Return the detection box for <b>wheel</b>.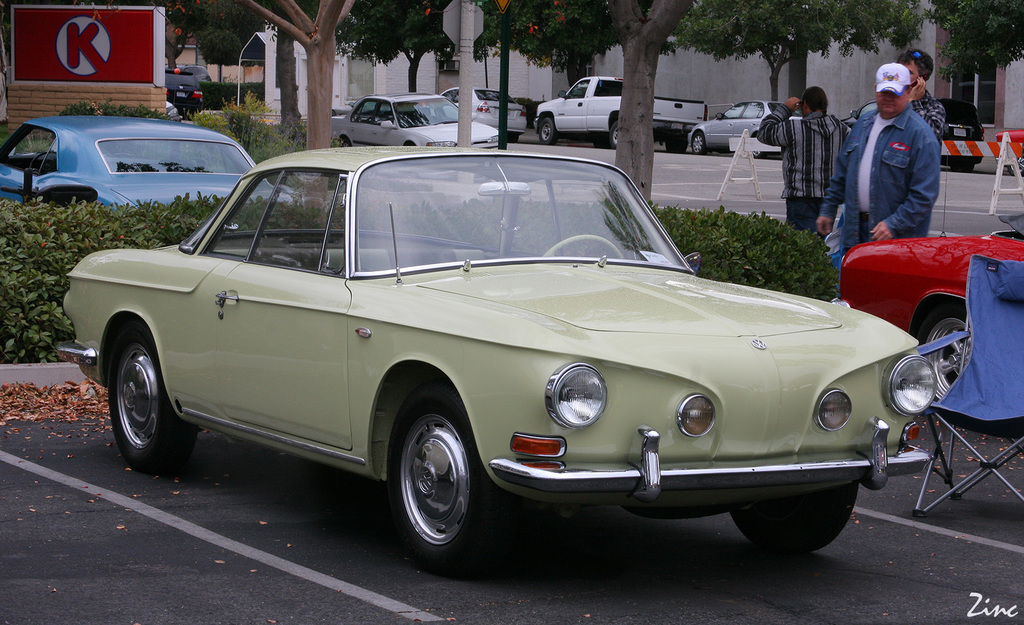
(340,137,351,148).
